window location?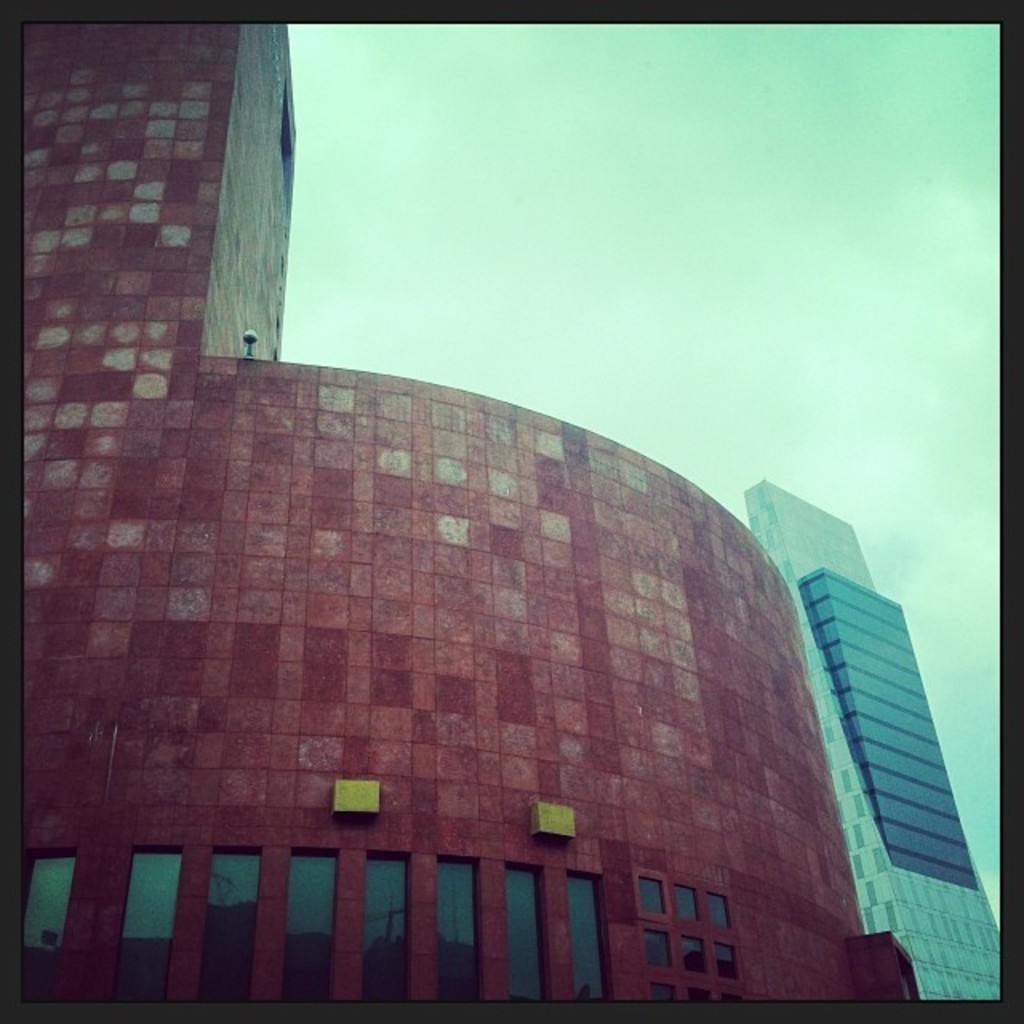
box(269, 838, 354, 1006)
